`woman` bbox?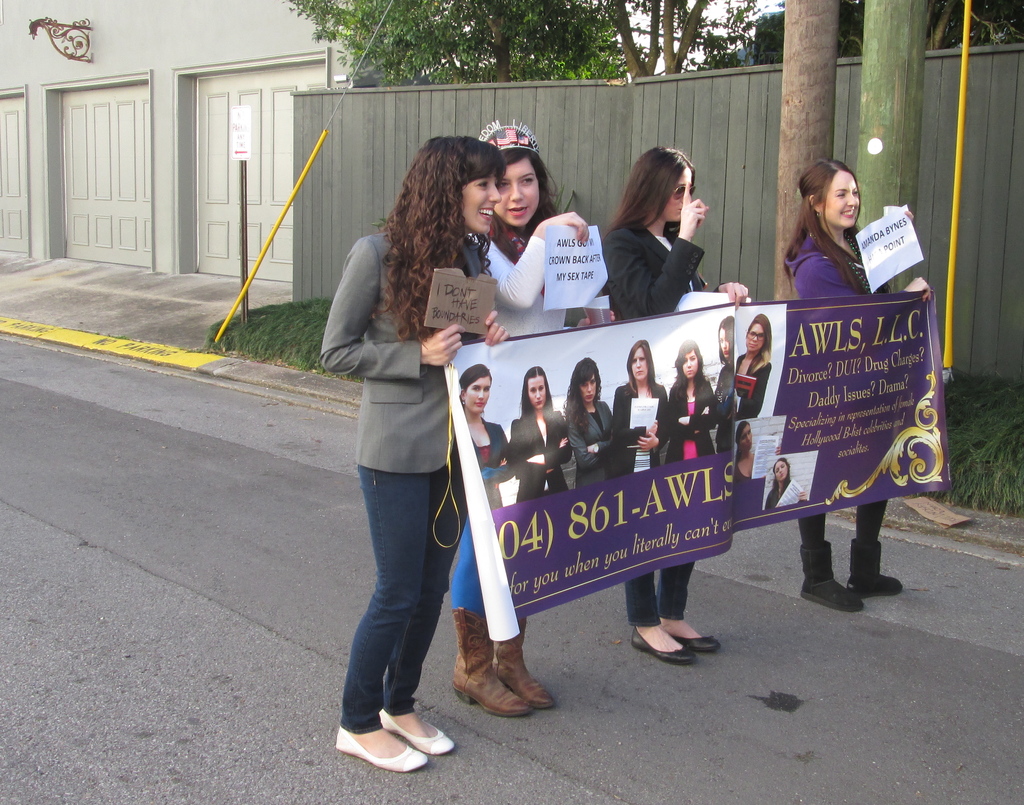
x1=509 y1=367 x2=572 y2=500
